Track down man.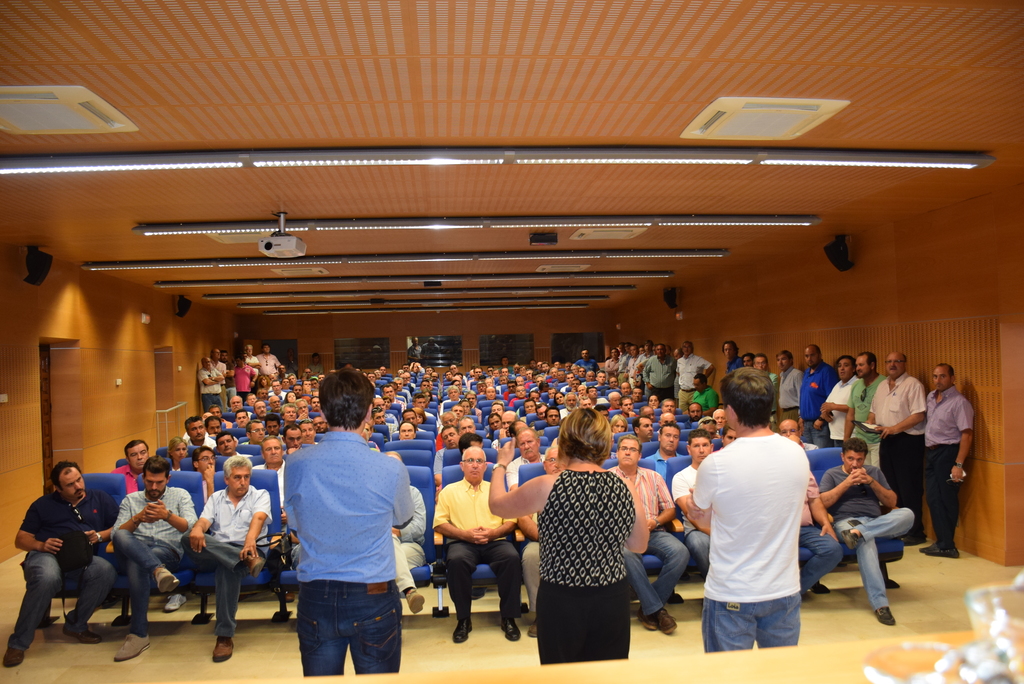
Tracked to bbox=(526, 388, 541, 402).
